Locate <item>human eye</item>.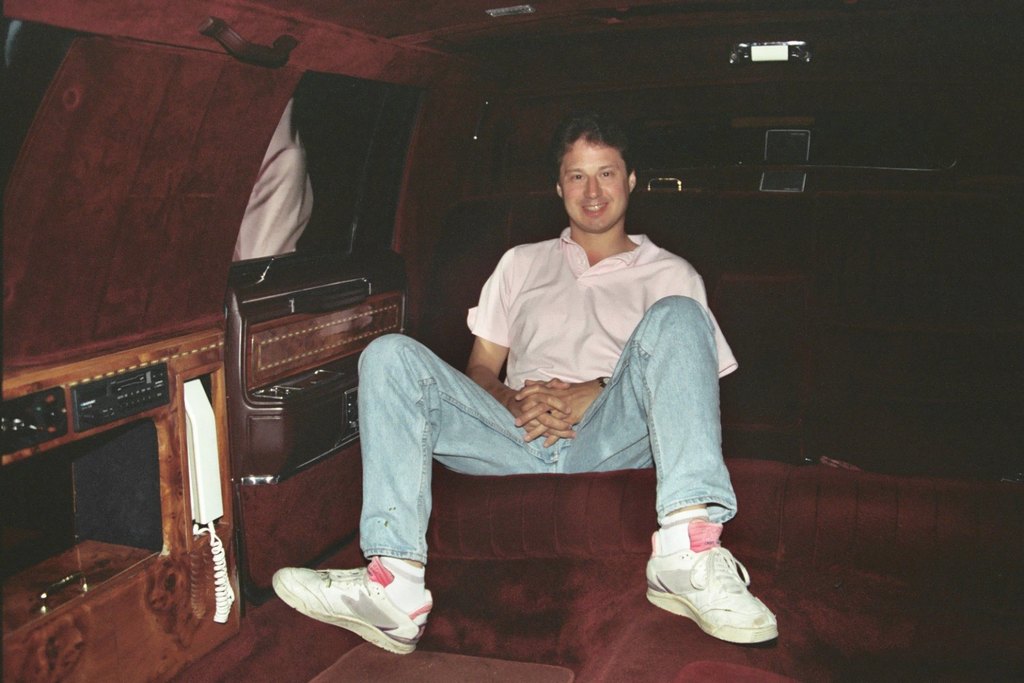
Bounding box: box=[601, 166, 616, 180].
